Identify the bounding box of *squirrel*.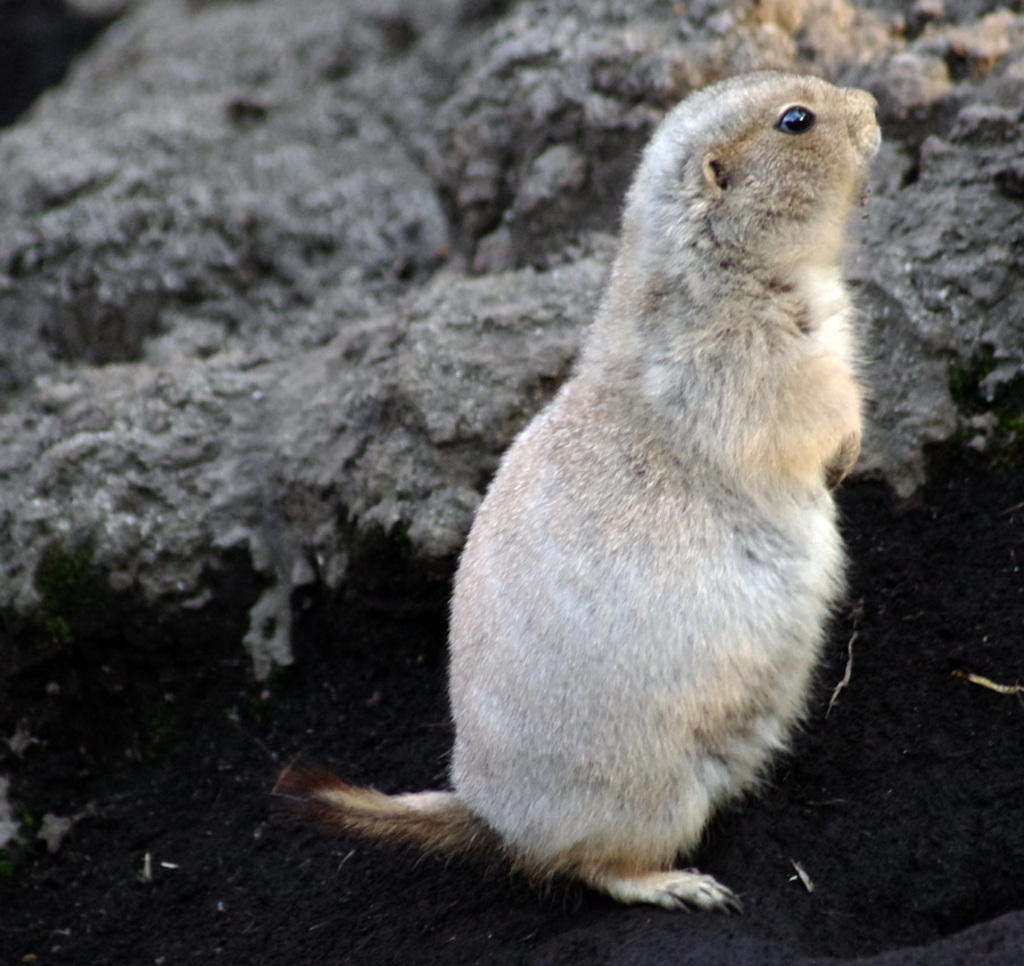
297:69:882:915.
